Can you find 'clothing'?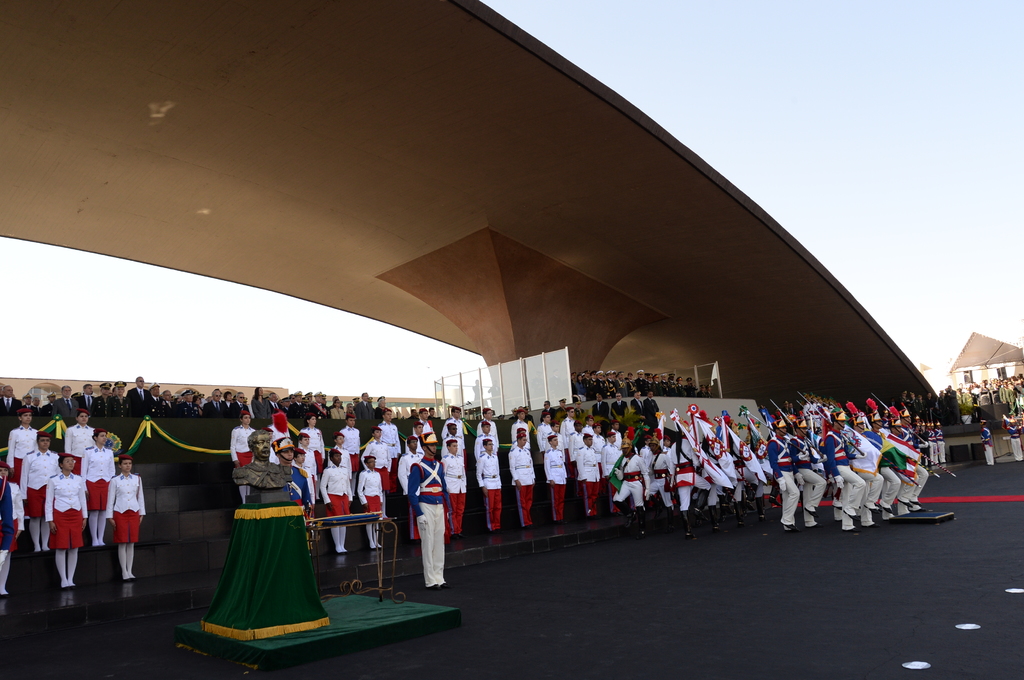
Yes, bounding box: x1=339, y1=423, x2=360, y2=461.
